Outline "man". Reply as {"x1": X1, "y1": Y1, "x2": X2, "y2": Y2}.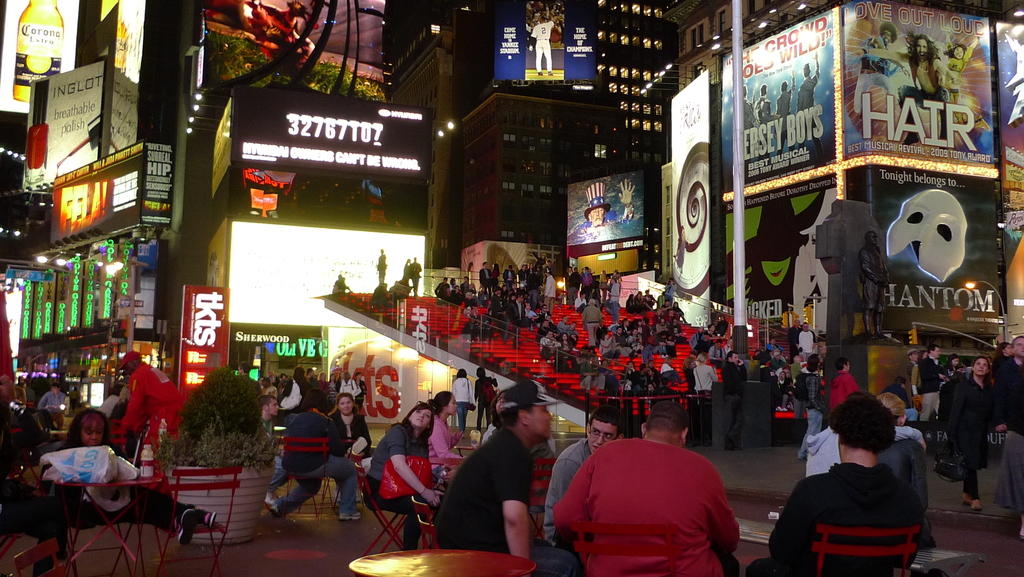
{"x1": 539, "y1": 329, "x2": 562, "y2": 363}.
